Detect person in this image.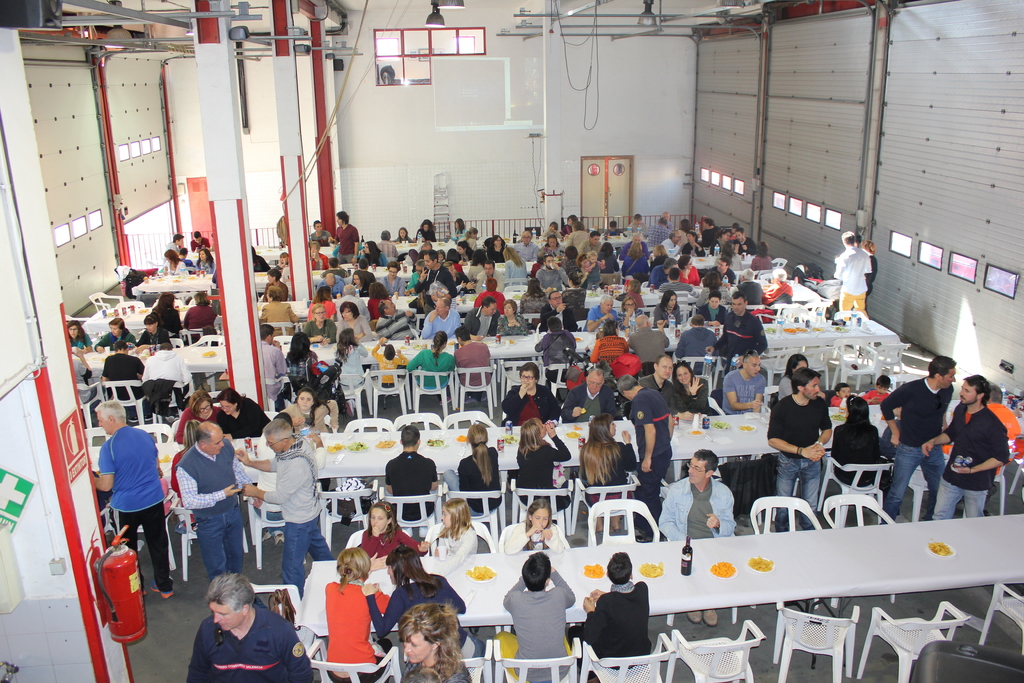
Detection: (659,229,685,259).
